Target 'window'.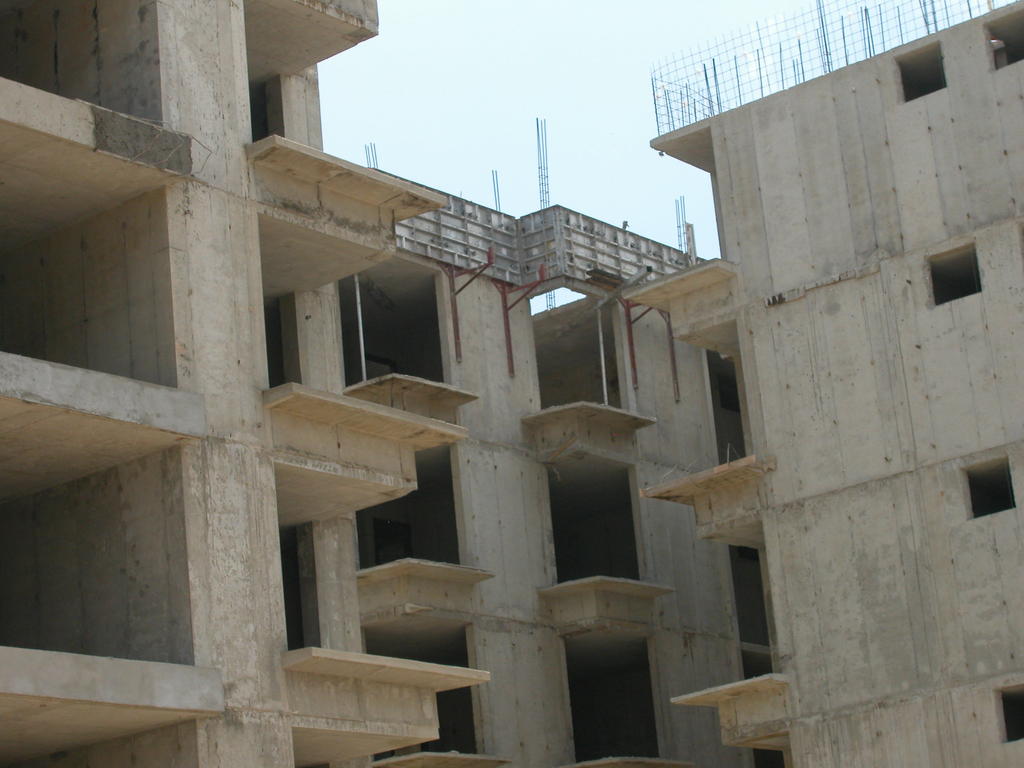
Target region: box=[985, 15, 1023, 76].
